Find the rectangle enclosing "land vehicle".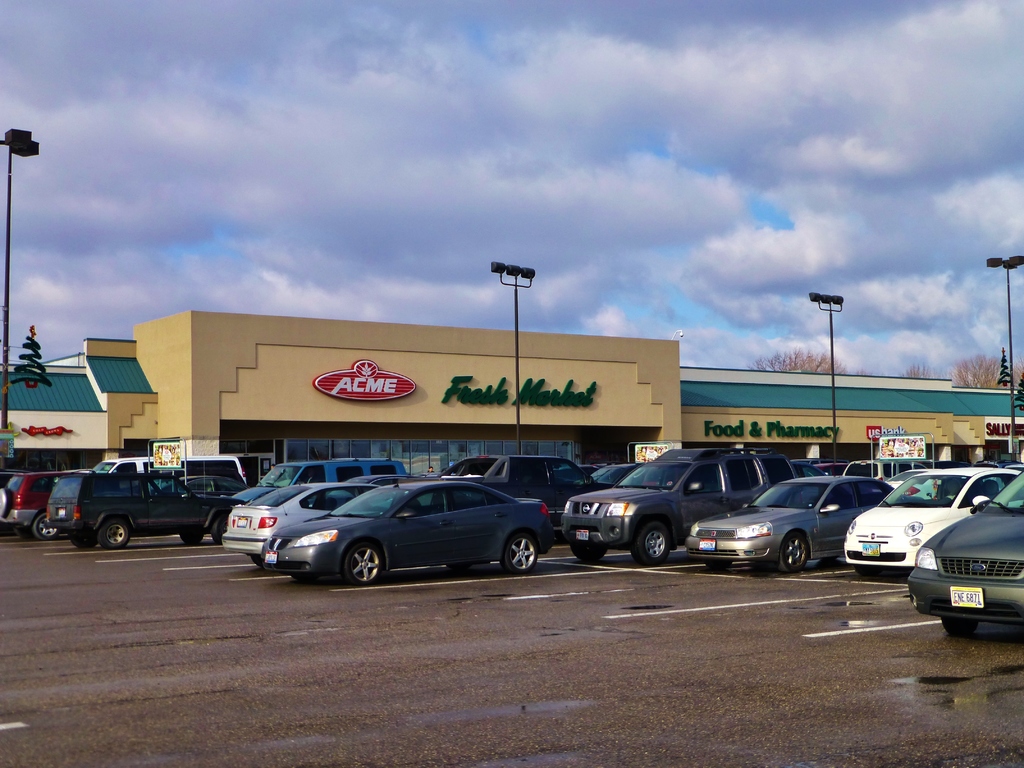
(left=815, top=461, right=847, bottom=478).
